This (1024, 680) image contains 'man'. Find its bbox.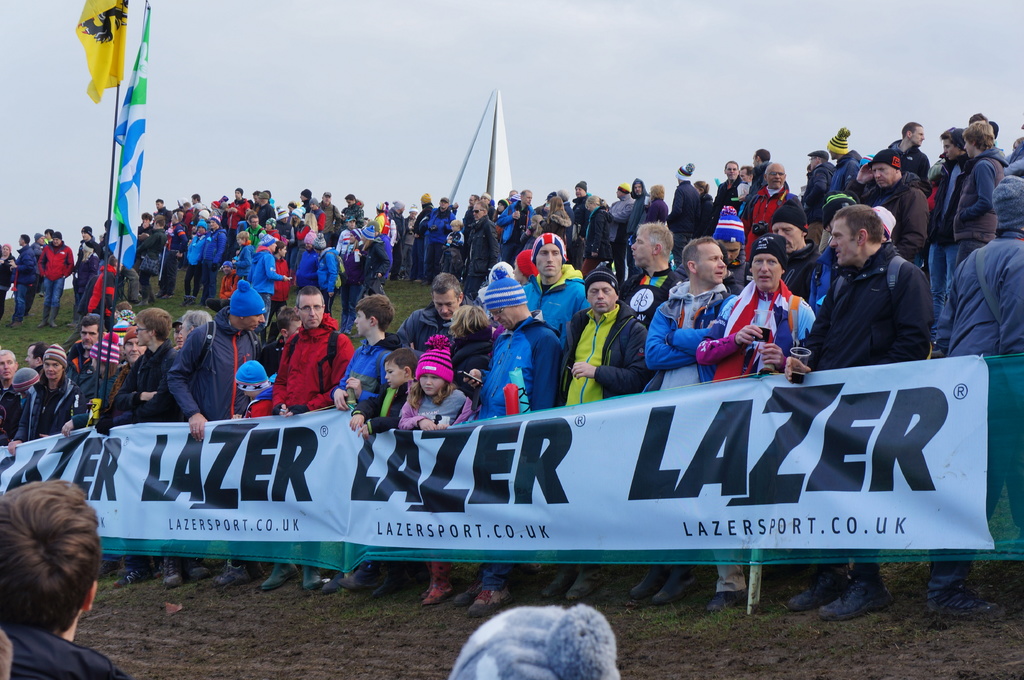
rect(227, 191, 248, 243).
